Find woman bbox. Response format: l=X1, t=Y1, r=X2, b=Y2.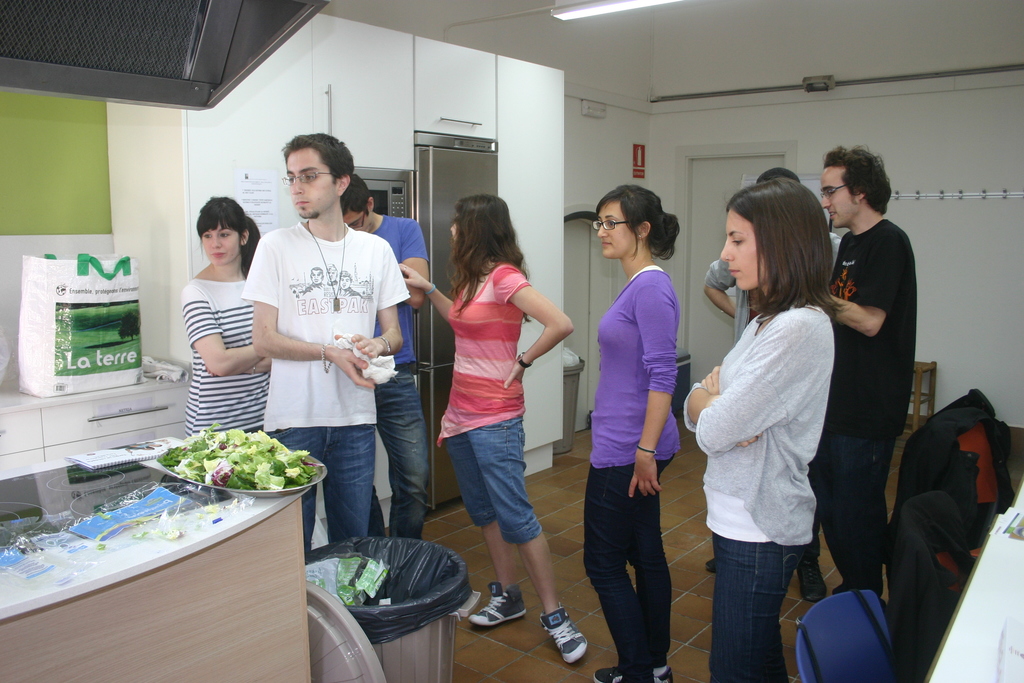
l=180, t=194, r=270, b=436.
